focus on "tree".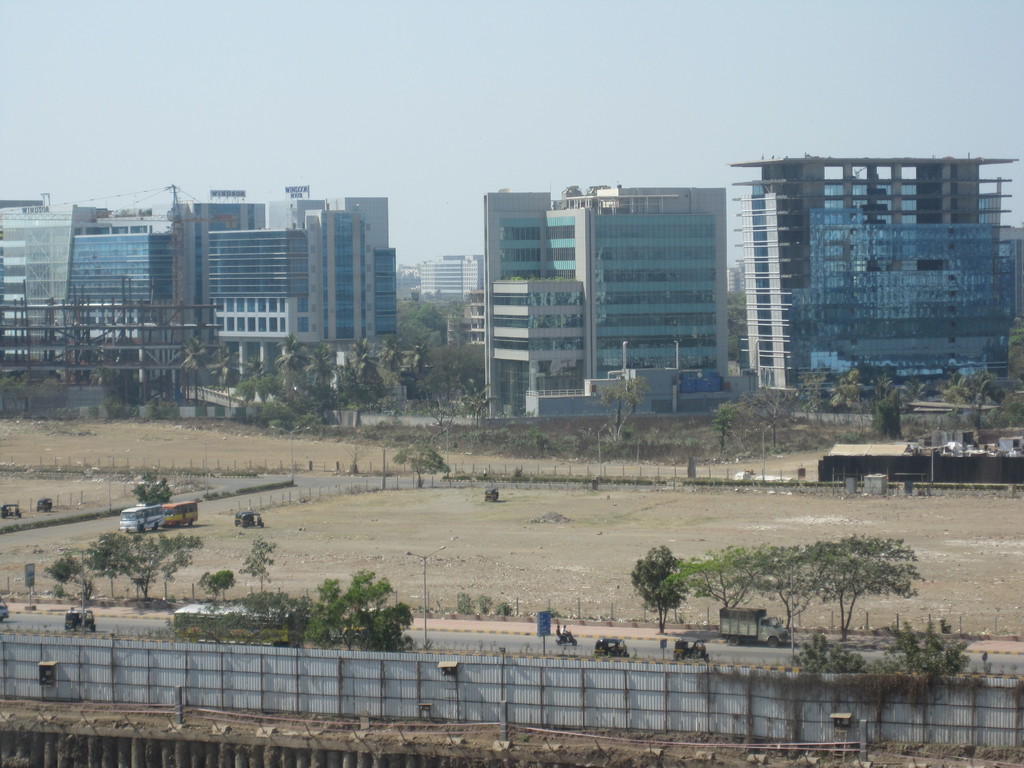
Focused at [x1=628, y1=544, x2=691, y2=643].
